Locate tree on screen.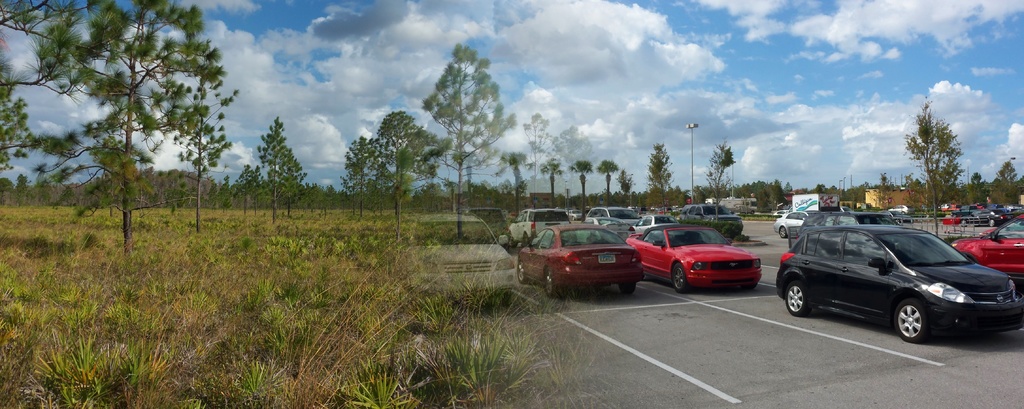
On screen at <bbox>972, 171, 981, 183</bbox>.
